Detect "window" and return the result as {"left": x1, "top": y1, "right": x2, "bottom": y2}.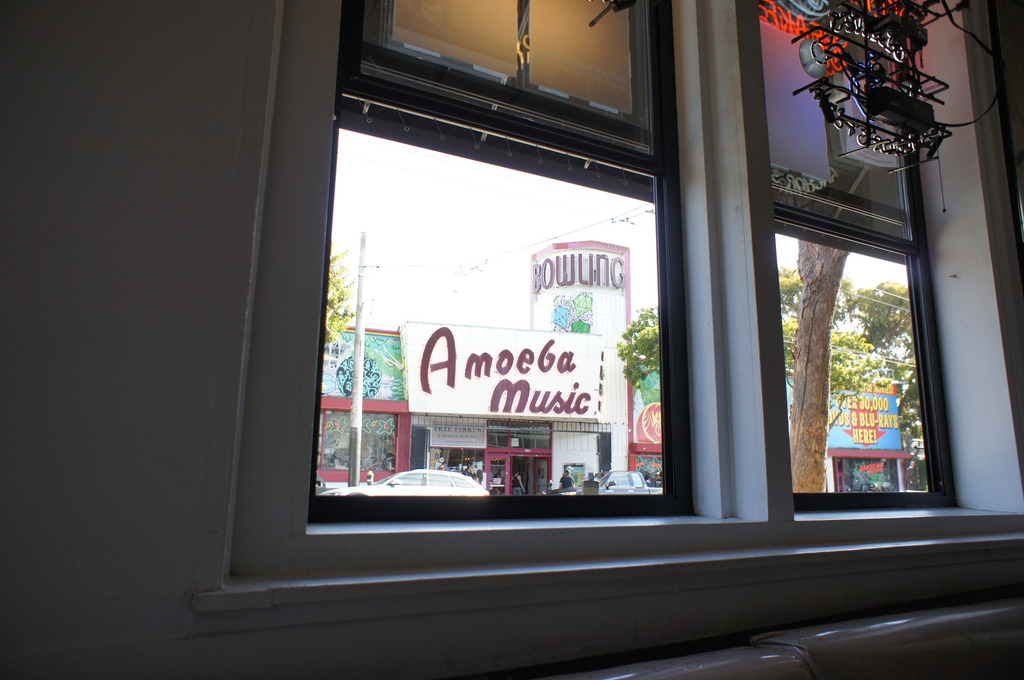
{"left": 264, "top": 0, "right": 918, "bottom": 581}.
